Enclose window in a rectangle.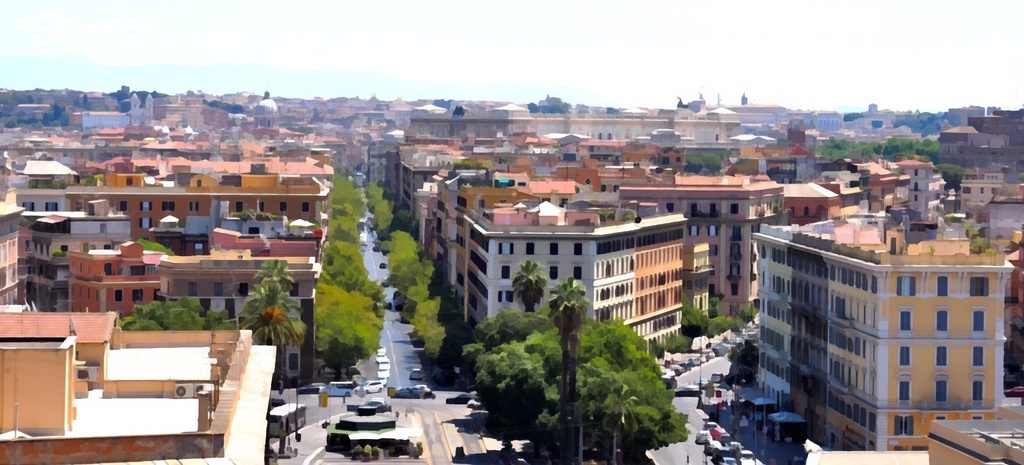
Rect(189, 200, 198, 214).
